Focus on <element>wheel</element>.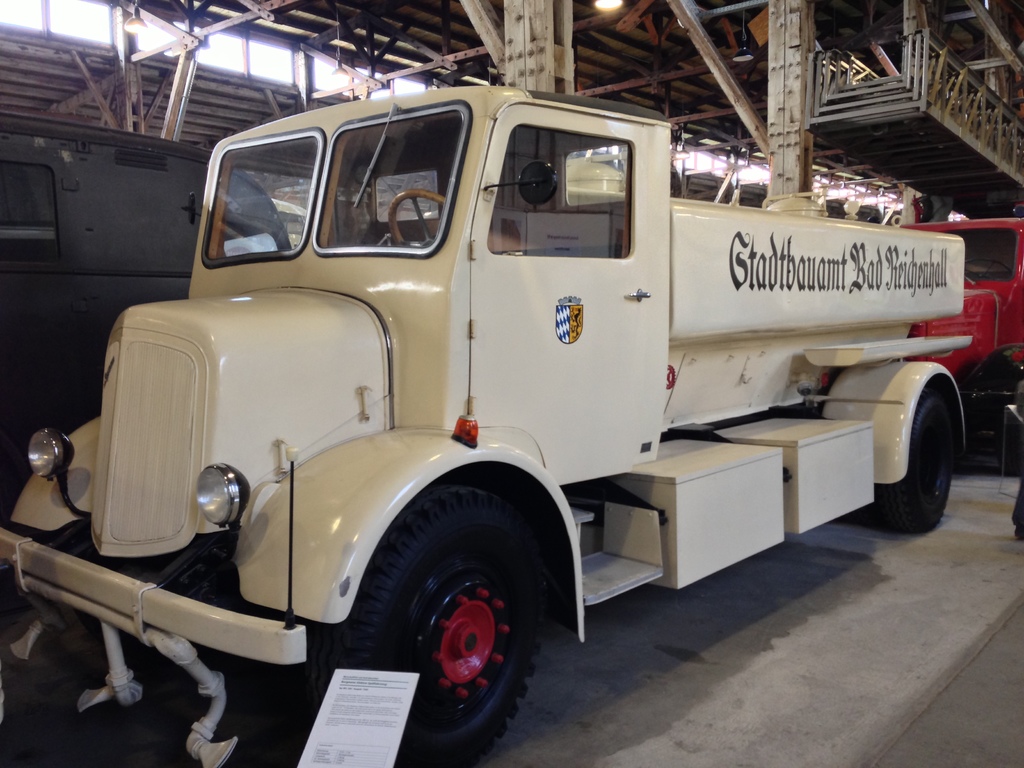
Focused at {"left": 389, "top": 188, "right": 444, "bottom": 246}.
